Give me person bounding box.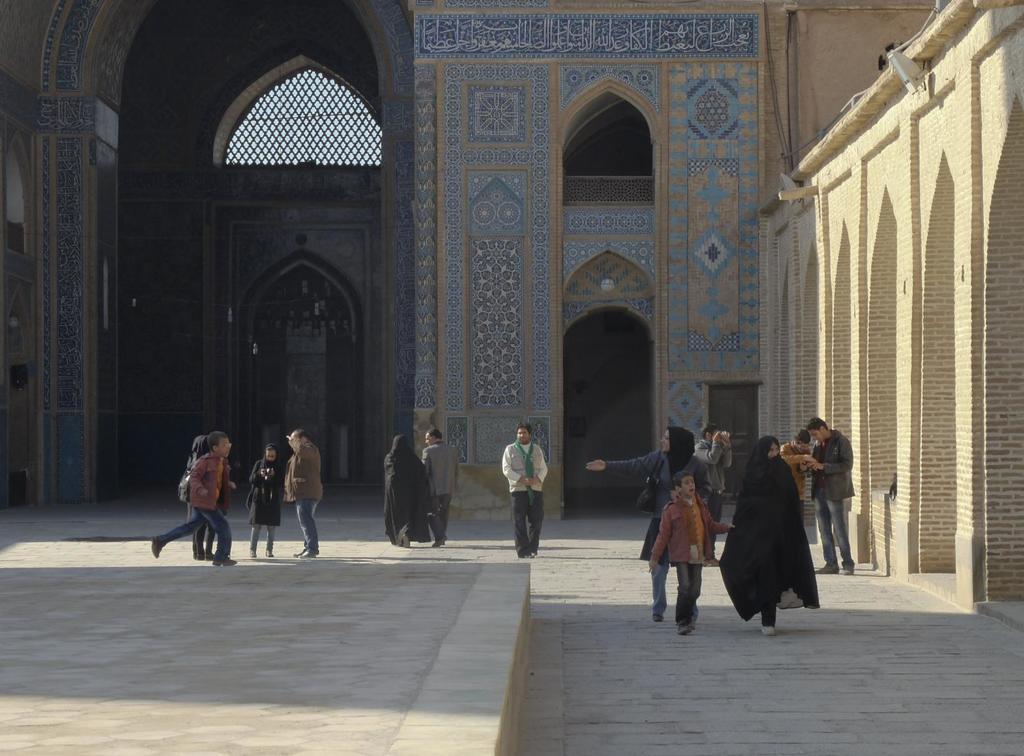
rect(419, 430, 460, 548).
